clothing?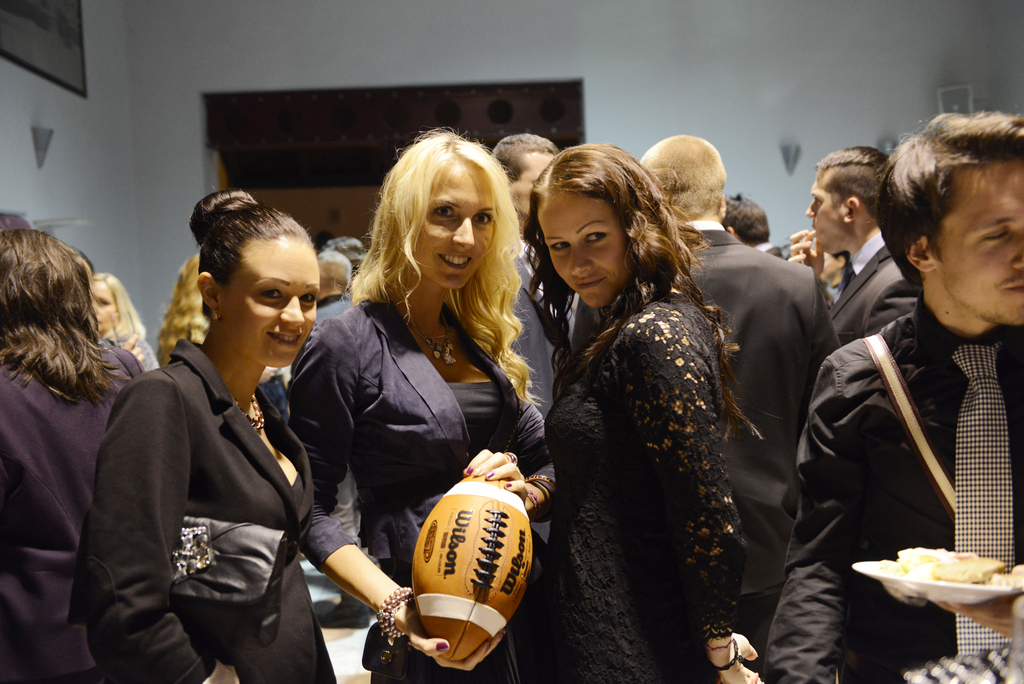
box(786, 227, 1020, 653)
